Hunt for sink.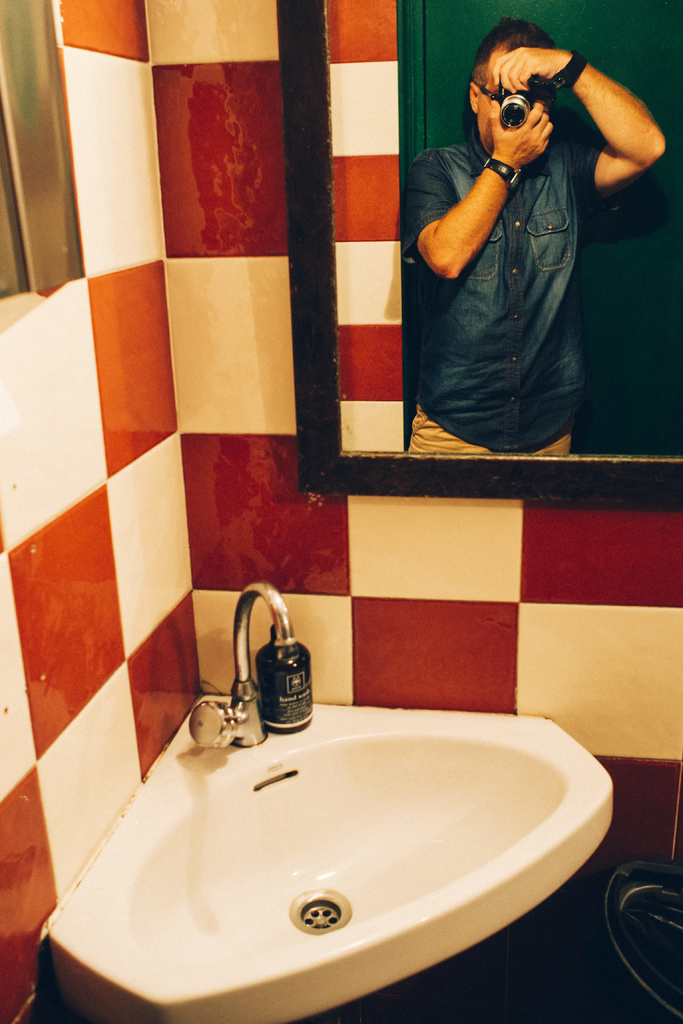
Hunted down at box=[37, 604, 598, 1019].
